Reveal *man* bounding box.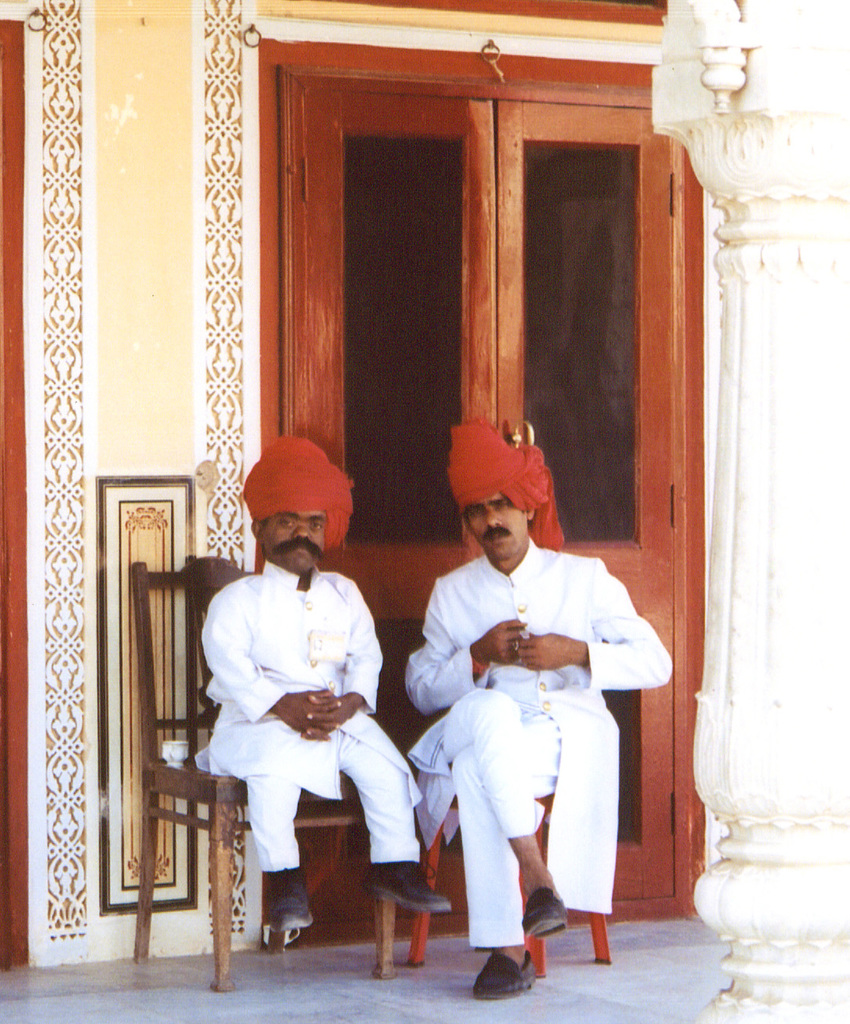
Revealed: rect(195, 429, 449, 943).
